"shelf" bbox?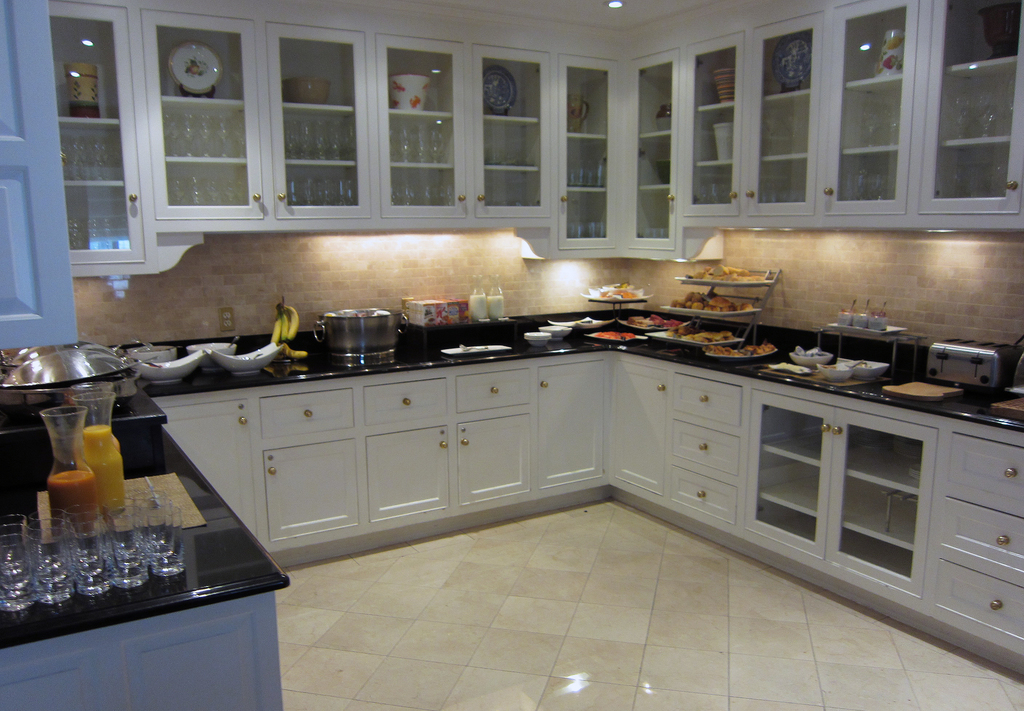
bbox=[850, 24, 916, 89]
